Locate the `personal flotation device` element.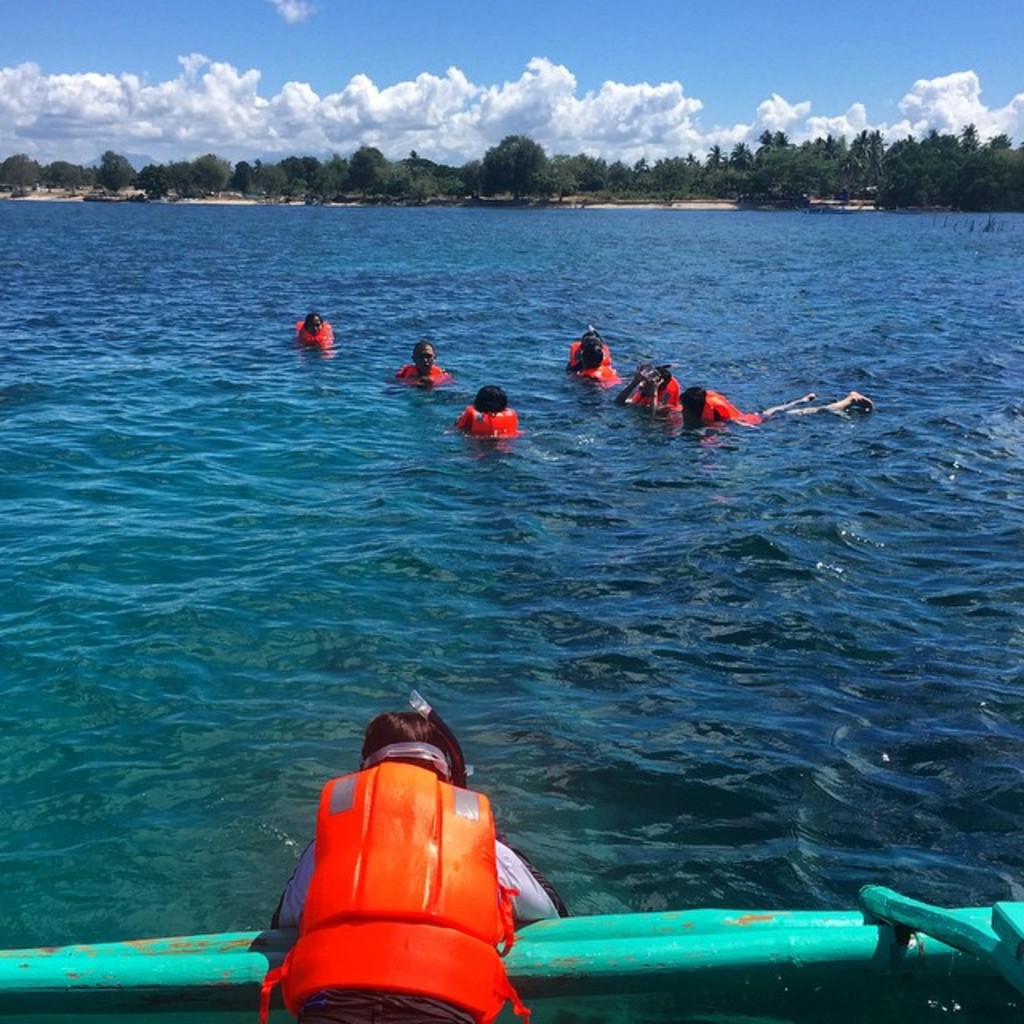
Element bbox: left=293, top=320, right=333, bottom=354.
